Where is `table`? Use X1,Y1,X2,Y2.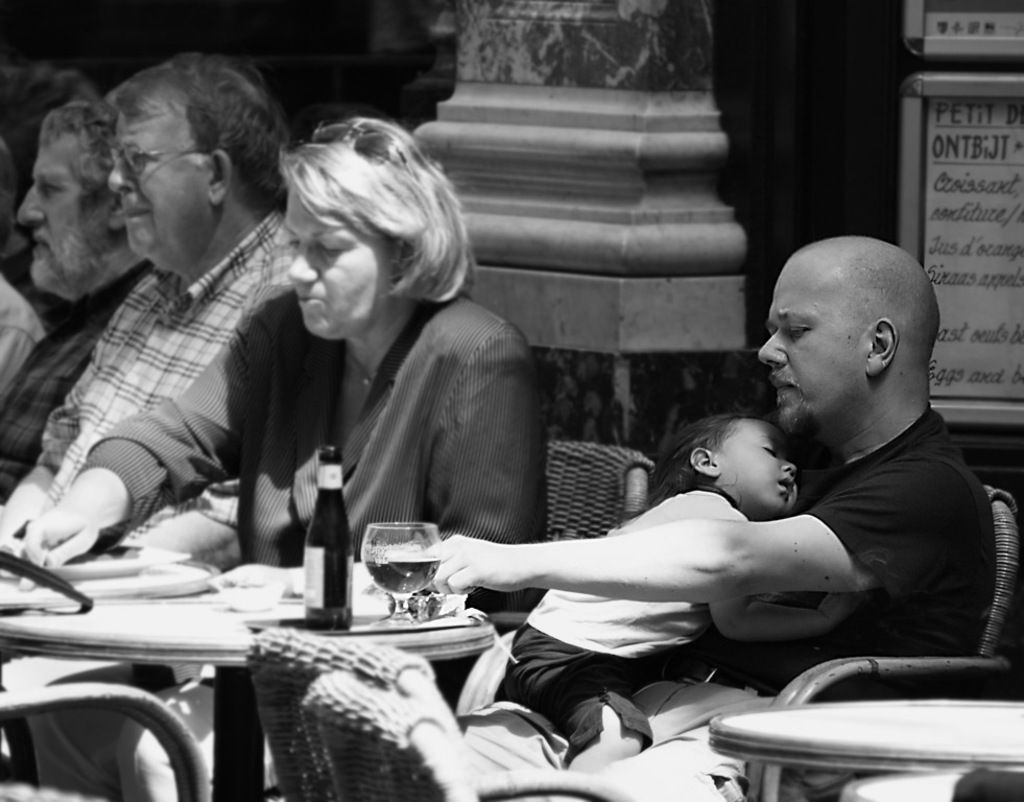
710,698,1023,801.
